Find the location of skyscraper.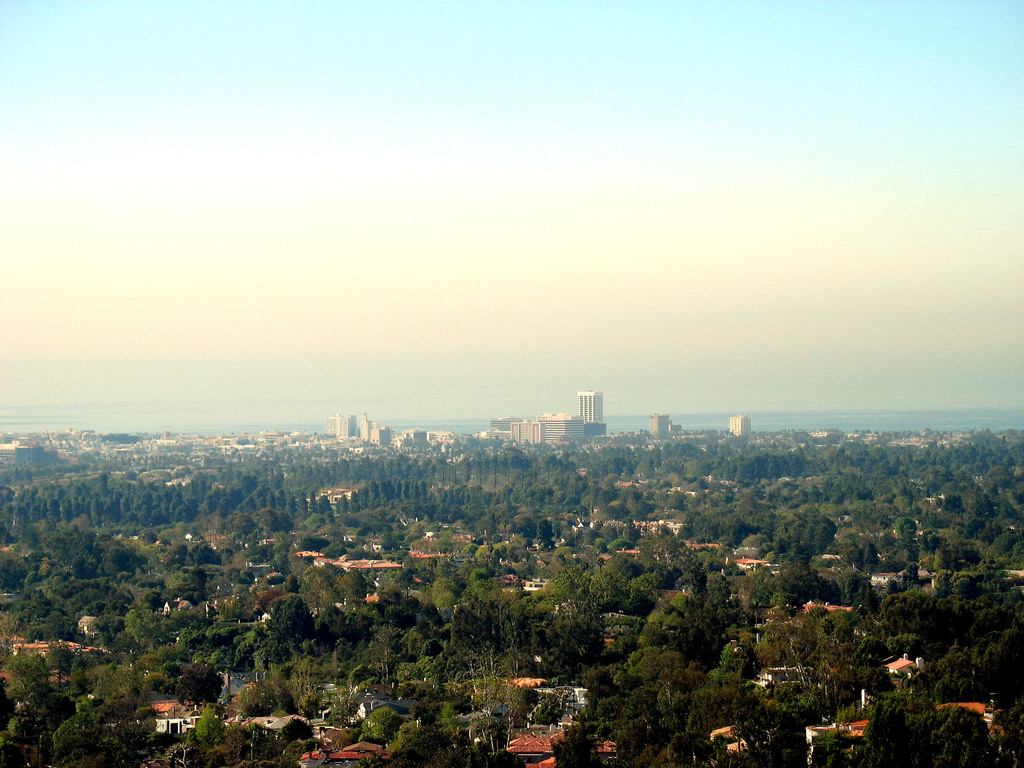
Location: 727 416 752 435.
